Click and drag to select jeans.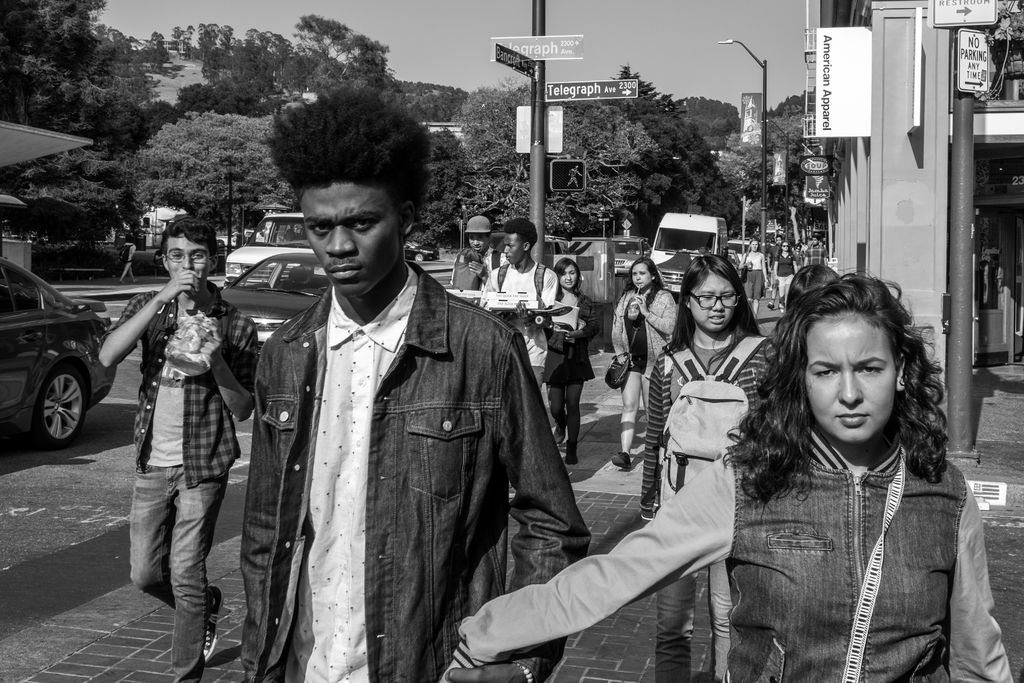
Selection: rect(126, 459, 221, 668).
